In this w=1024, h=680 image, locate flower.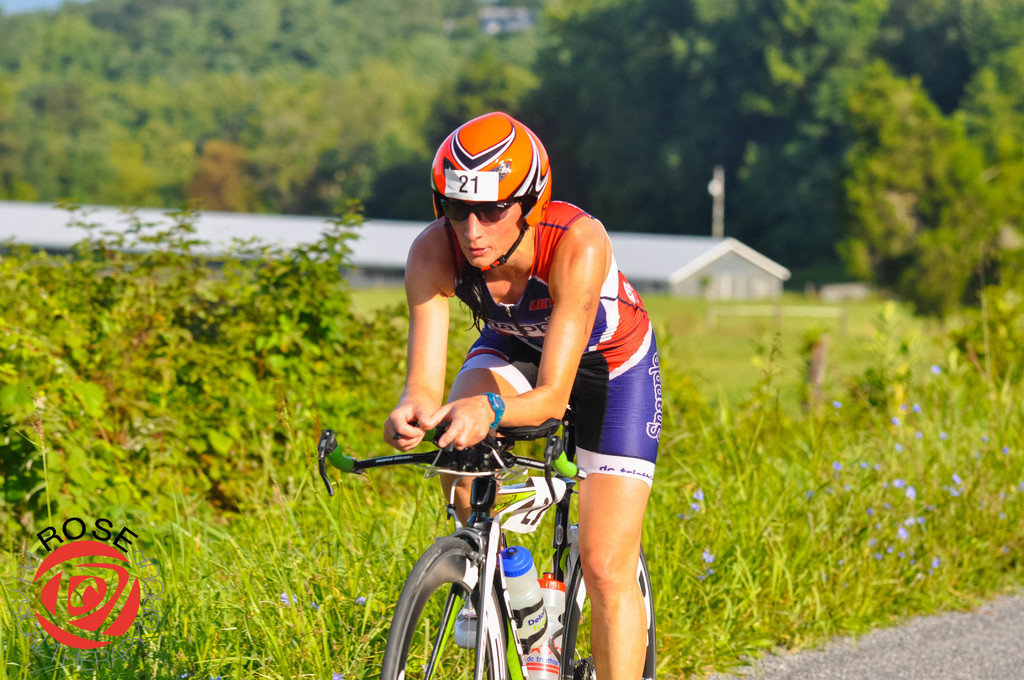
Bounding box: {"x1": 905, "y1": 518, "x2": 924, "y2": 523}.
